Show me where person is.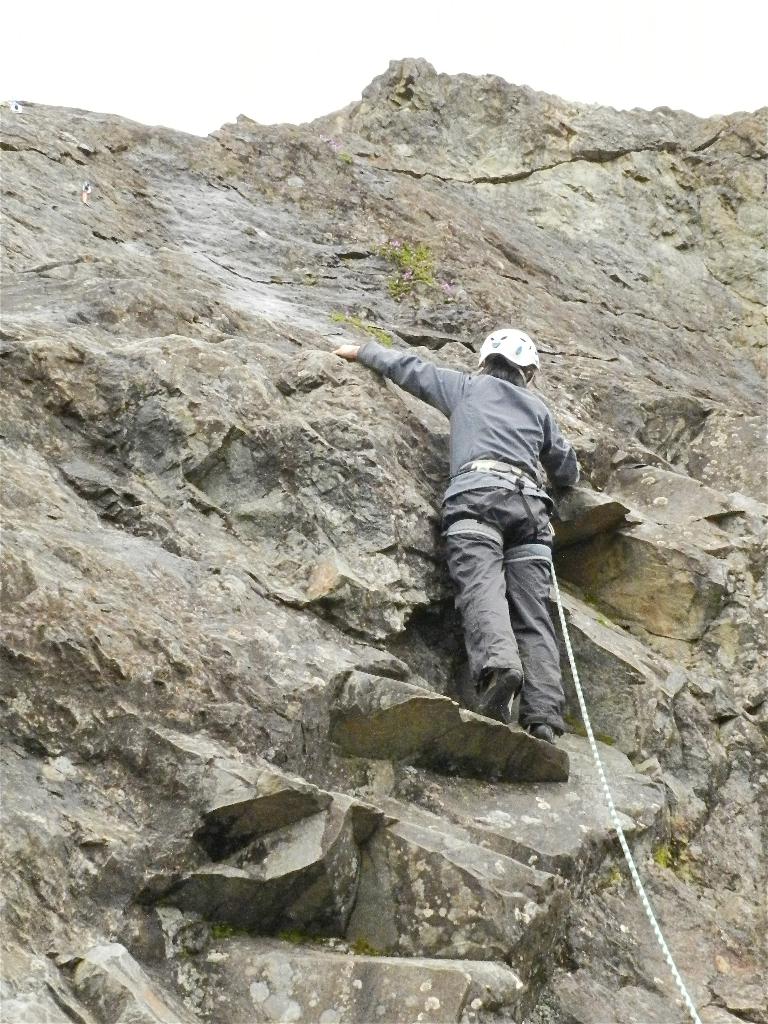
person is at select_region(359, 292, 591, 774).
